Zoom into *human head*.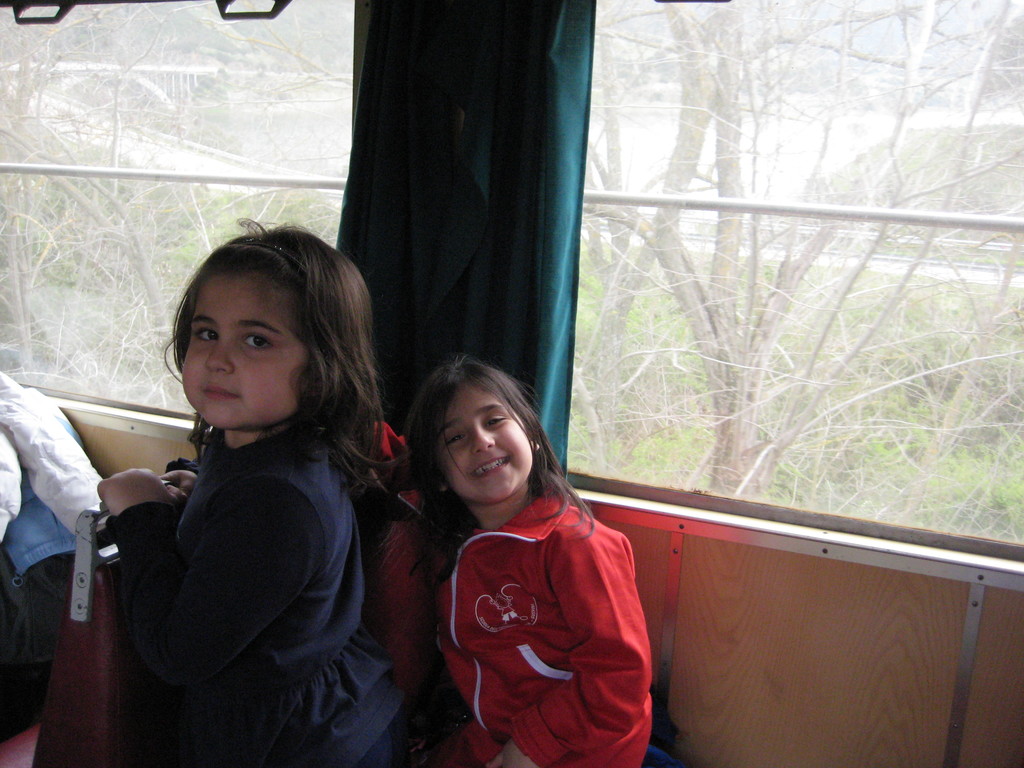
Zoom target: detection(170, 241, 350, 409).
